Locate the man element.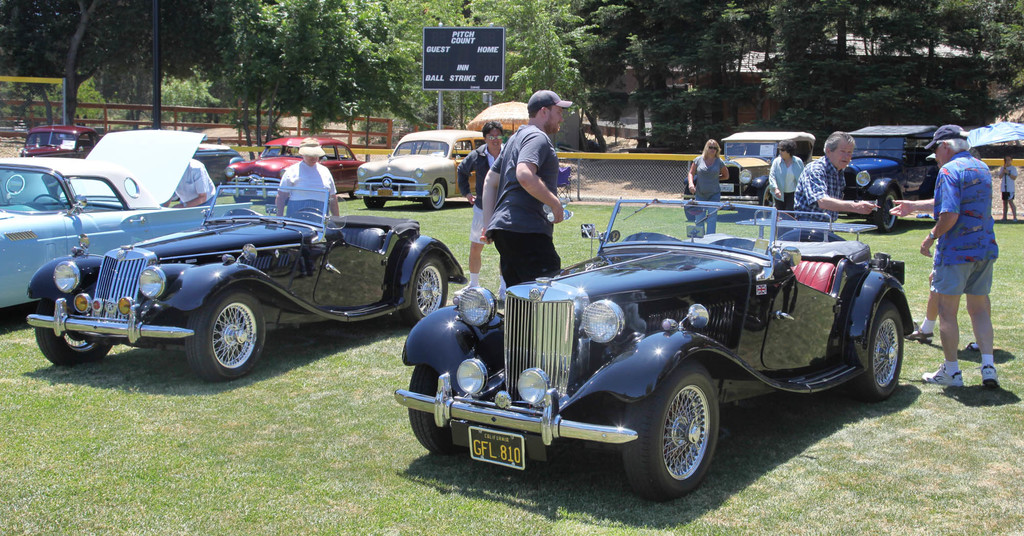
Element bbox: (left=453, top=121, right=507, bottom=296).
